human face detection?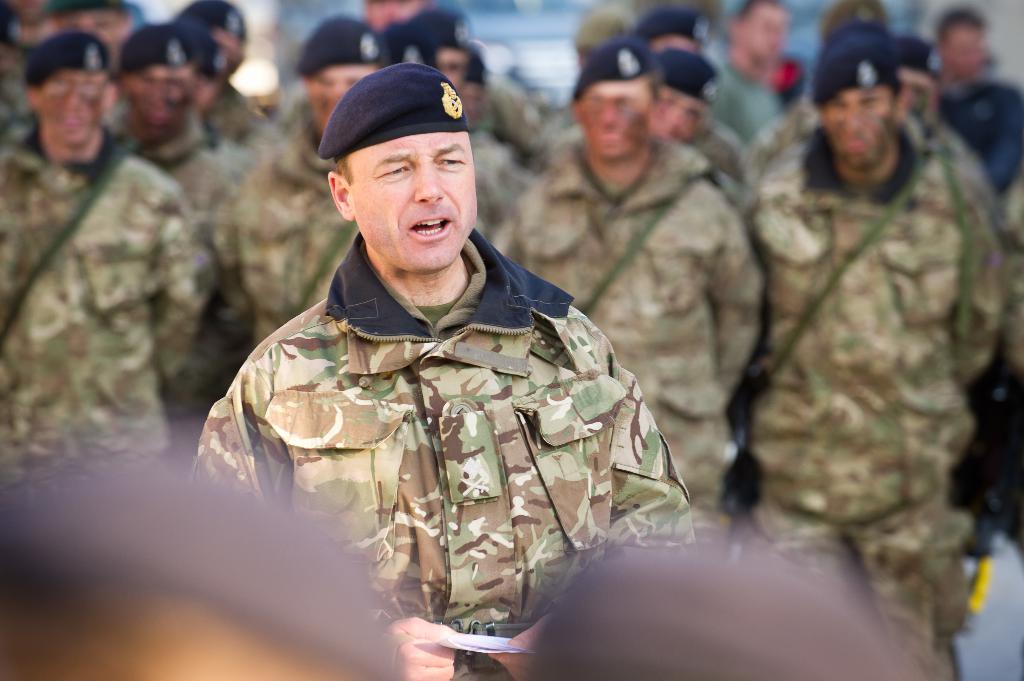
left=580, top=81, right=650, bottom=161
